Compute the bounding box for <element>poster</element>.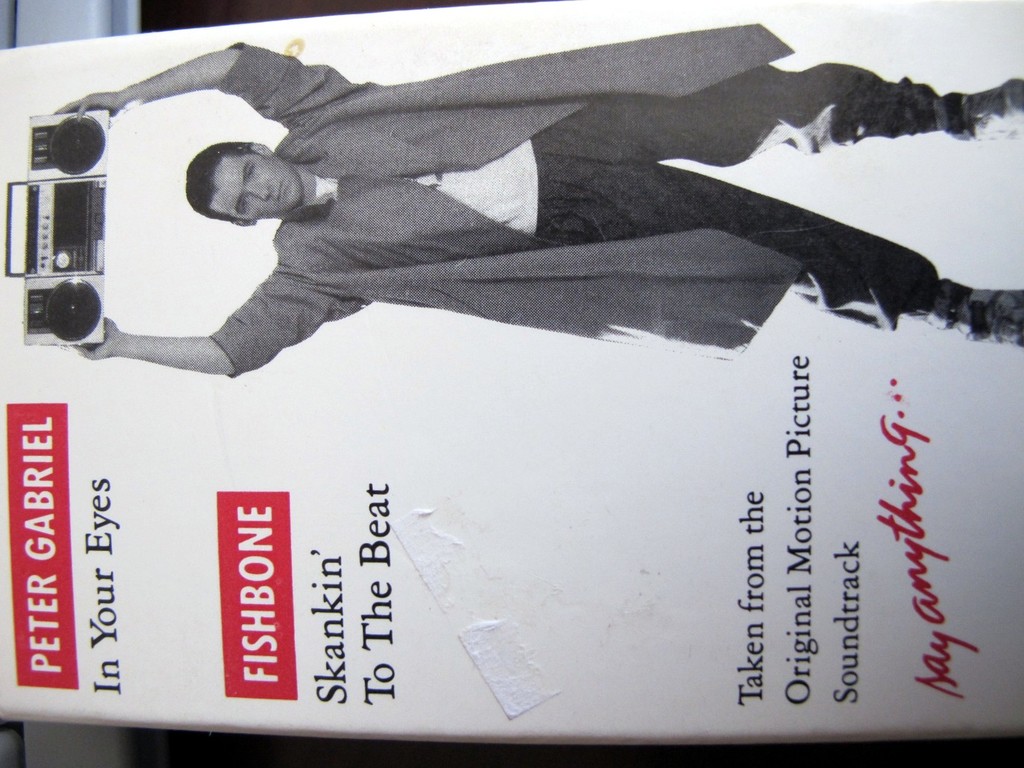
0,0,1023,745.
